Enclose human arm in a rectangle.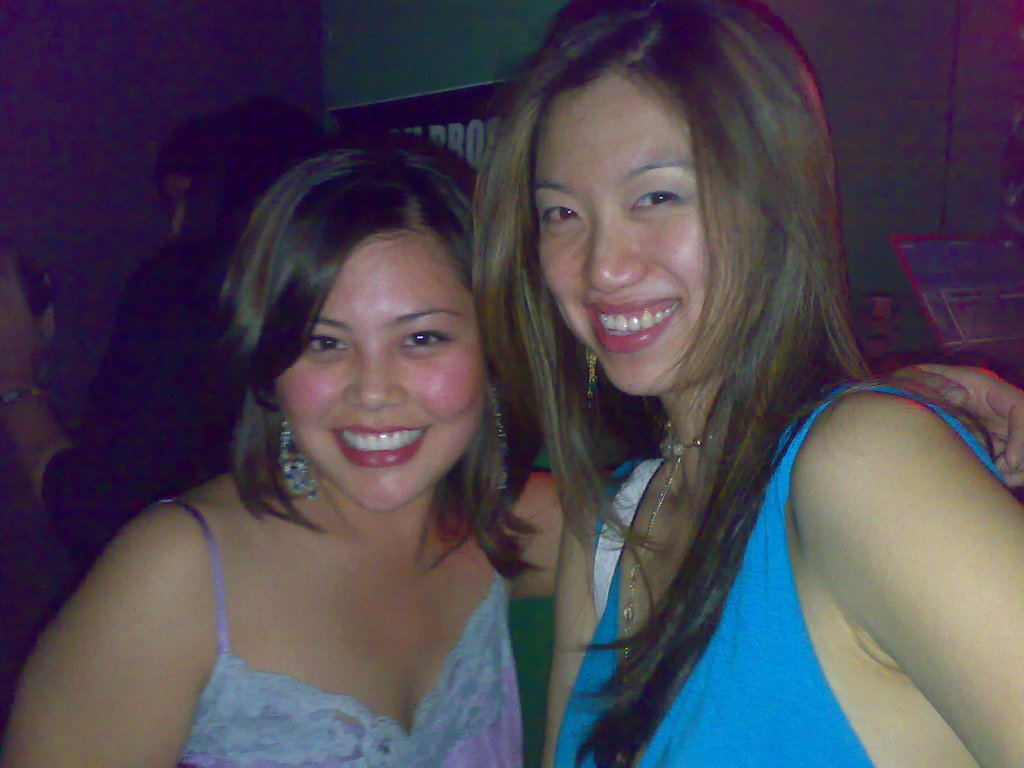
x1=7, y1=502, x2=222, y2=765.
